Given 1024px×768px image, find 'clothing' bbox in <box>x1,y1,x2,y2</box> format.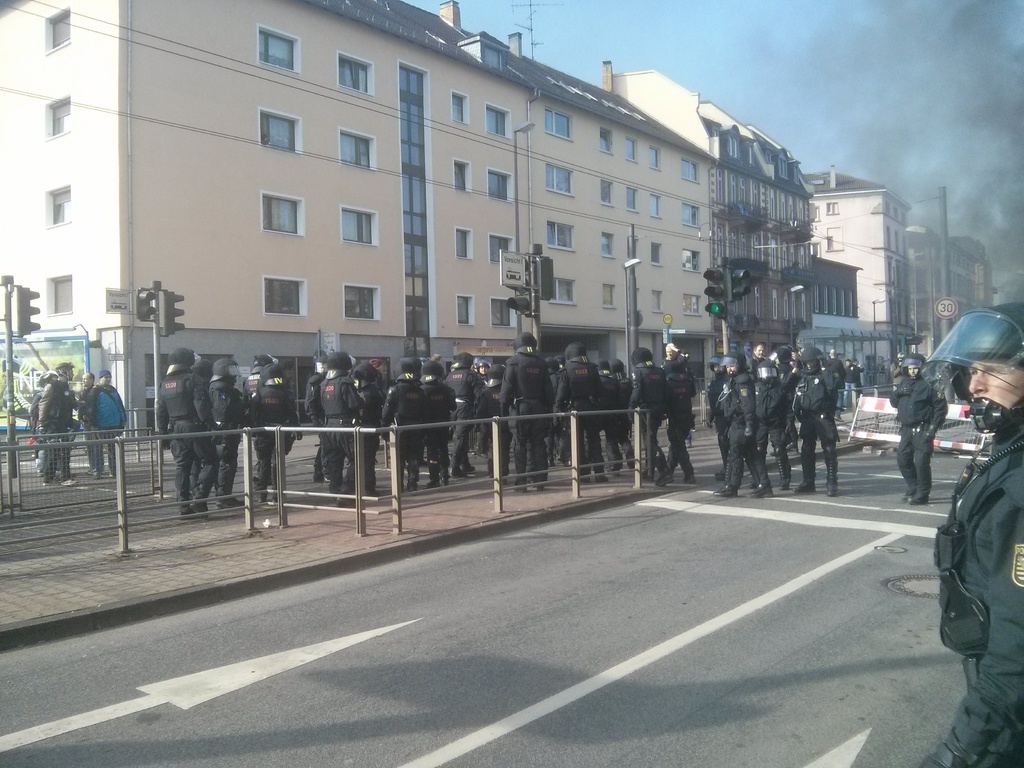
<box>718,369,765,484</box>.
